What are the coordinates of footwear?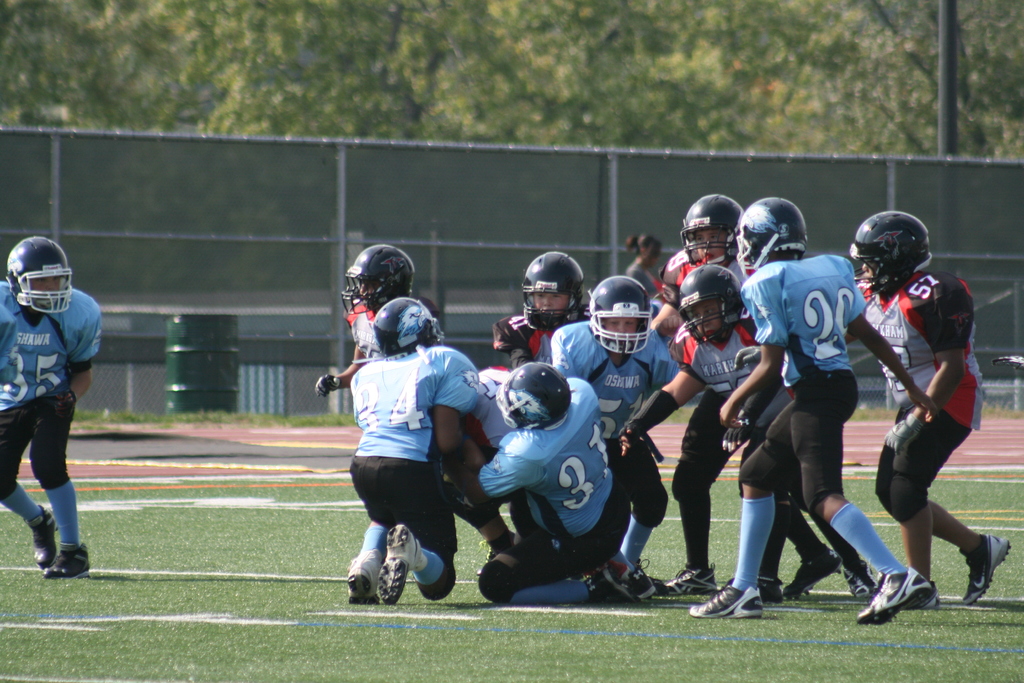
24/505/56/571.
